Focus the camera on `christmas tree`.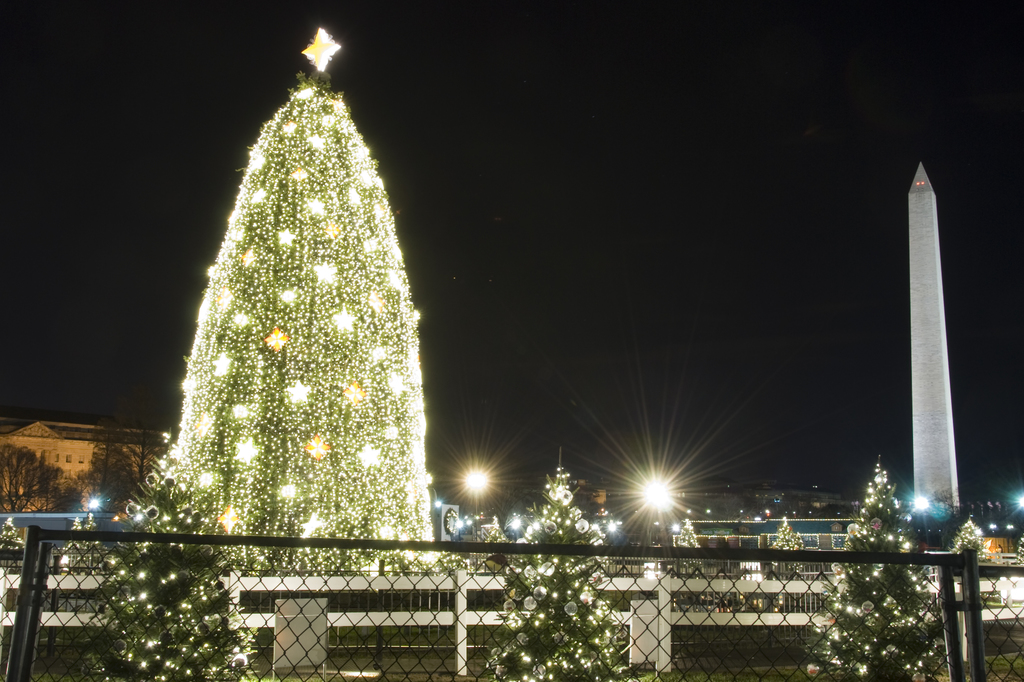
Focus region: (x1=1002, y1=519, x2=1023, y2=592).
